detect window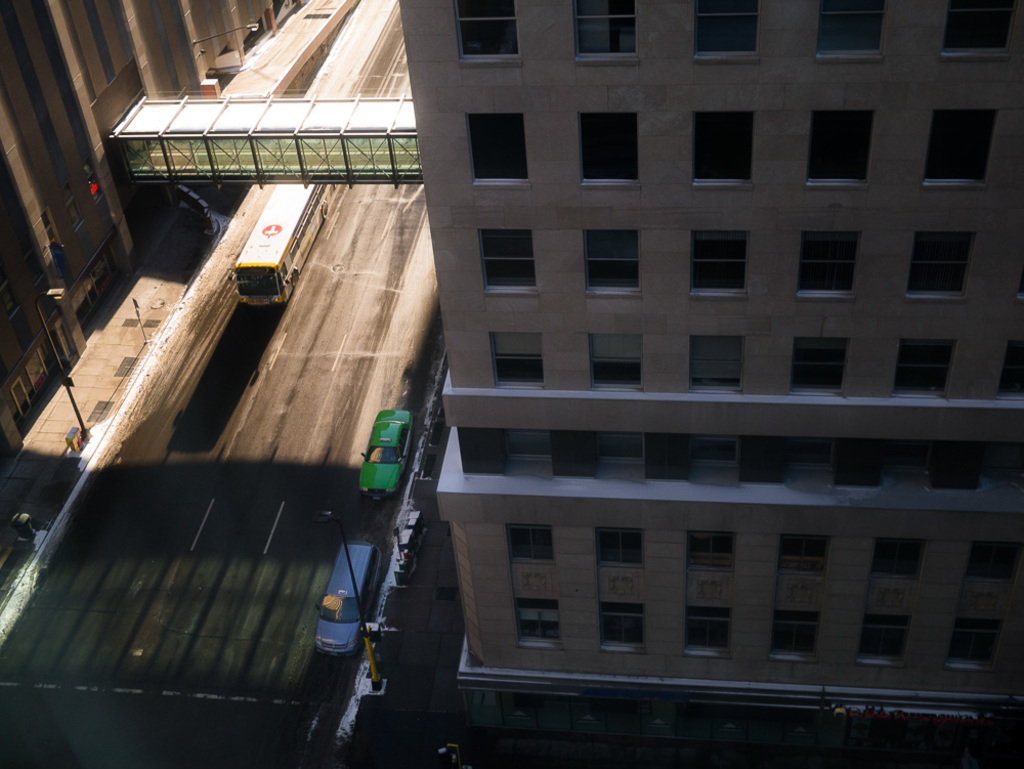
bbox(517, 596, 557, 640)
